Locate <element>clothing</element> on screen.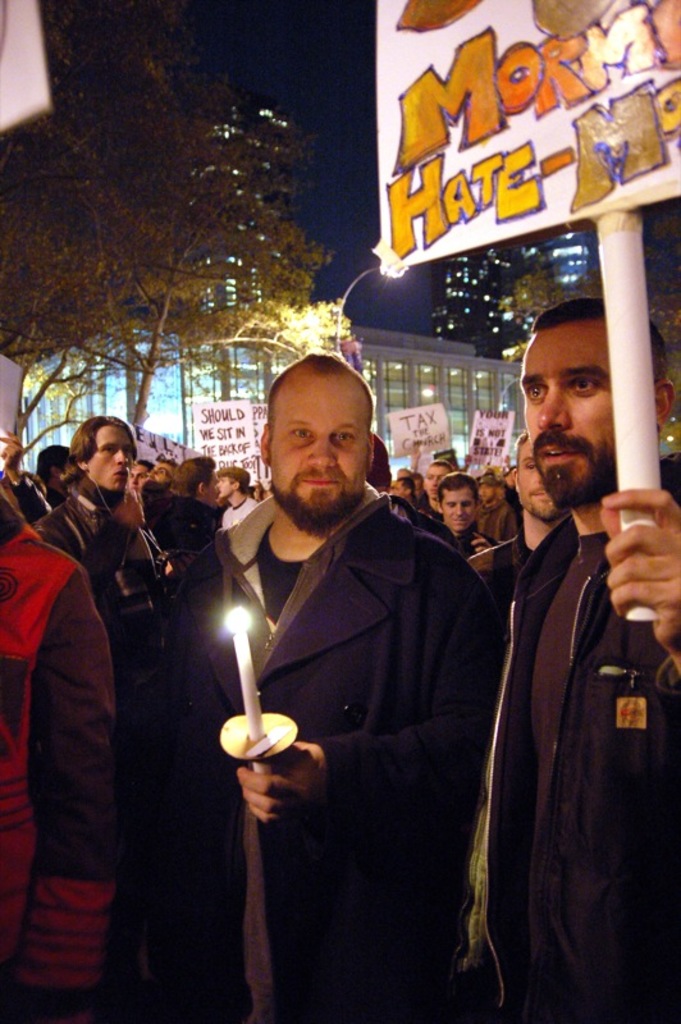
On screen at bbox(50, 486, 154, 782).
